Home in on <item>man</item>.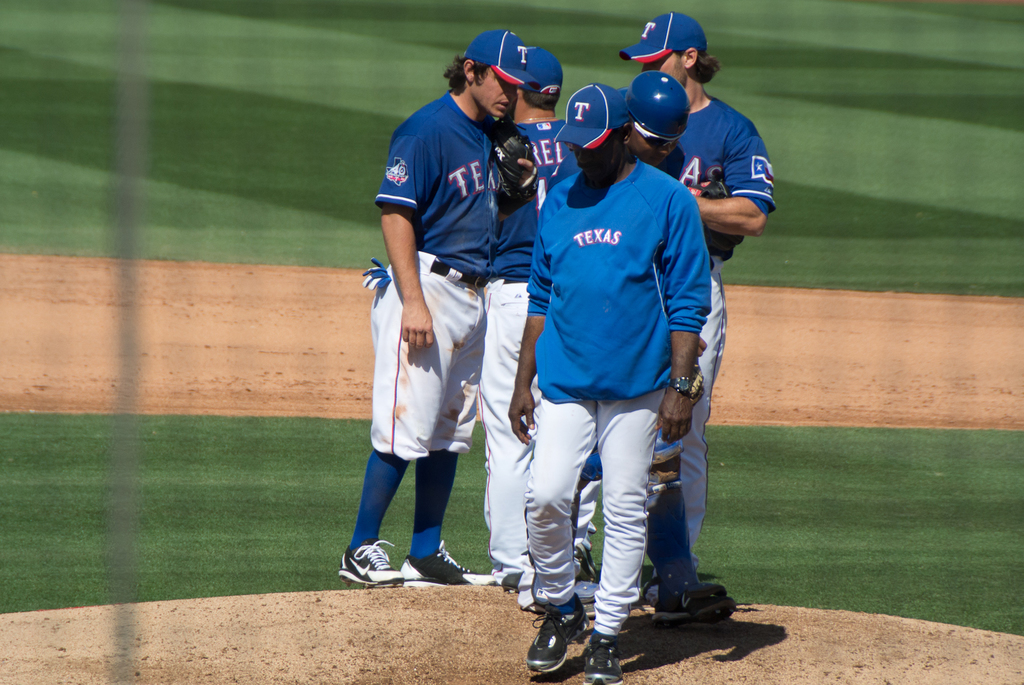
Homed in at box(614, 6, 781, 610).
